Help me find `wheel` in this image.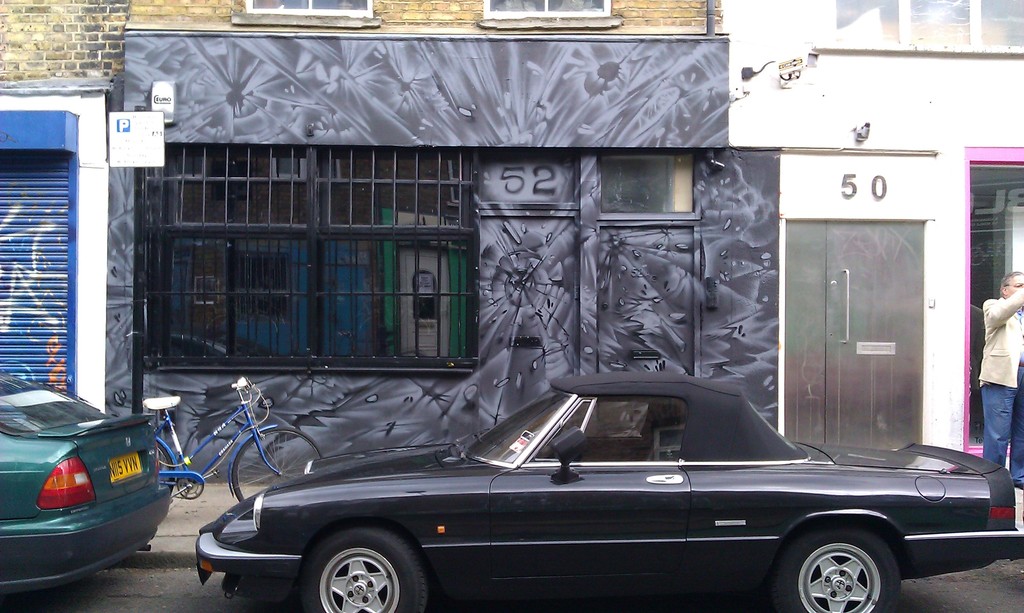
Found it: <region>231, 424, 319, 500</region>.
